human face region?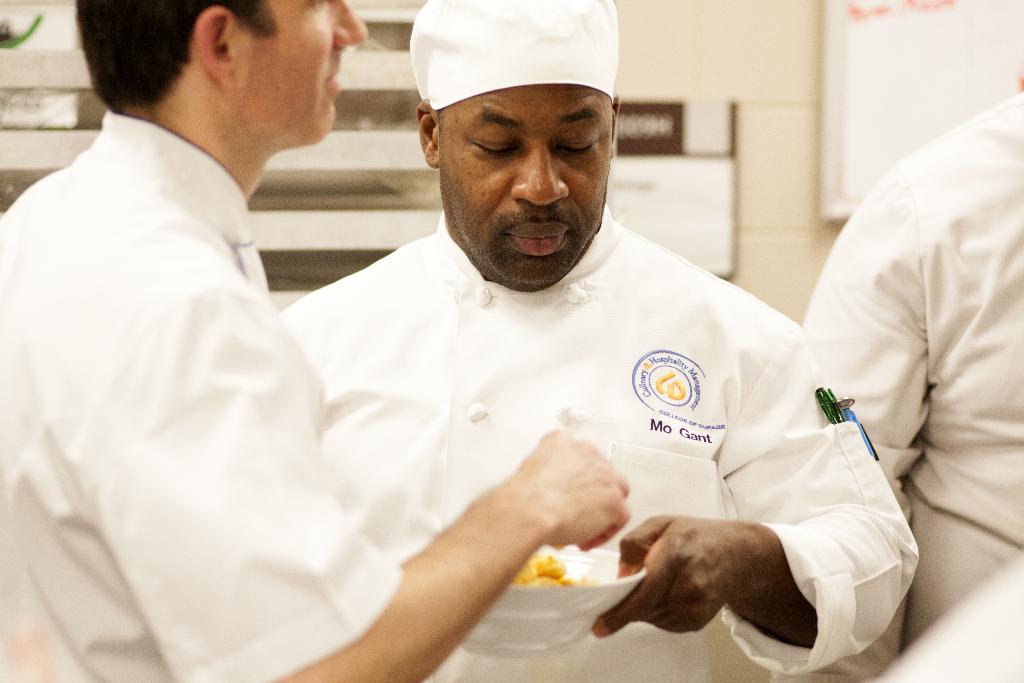
(x1=437, y1=83, x2=611, y2=290)
